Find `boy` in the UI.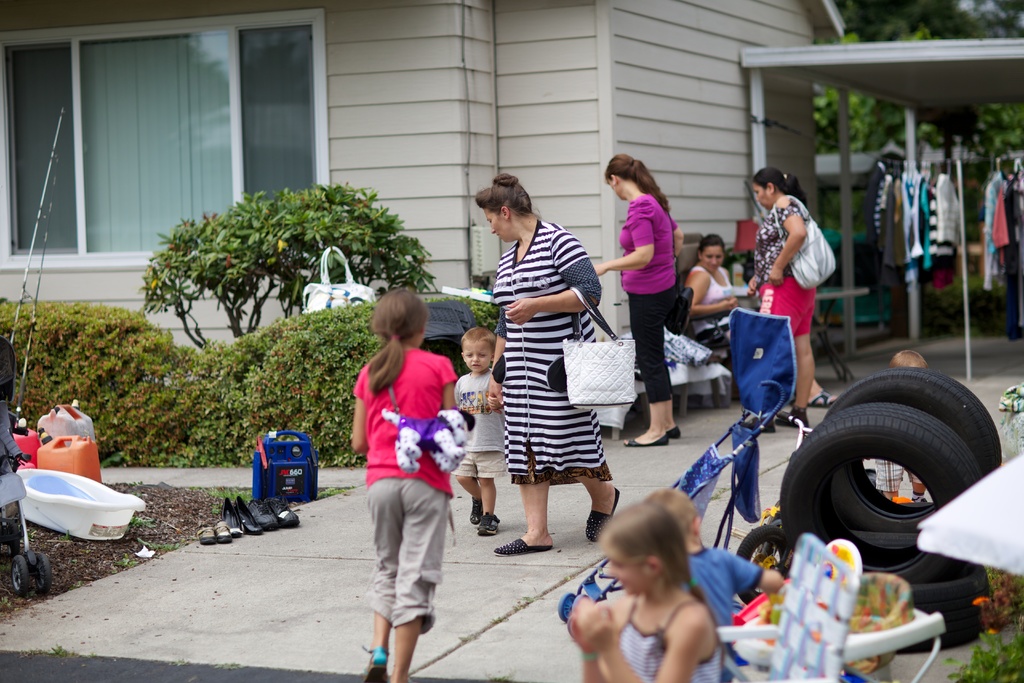
UI element at [x1=448, y1=329, x2=502, y2=534].
